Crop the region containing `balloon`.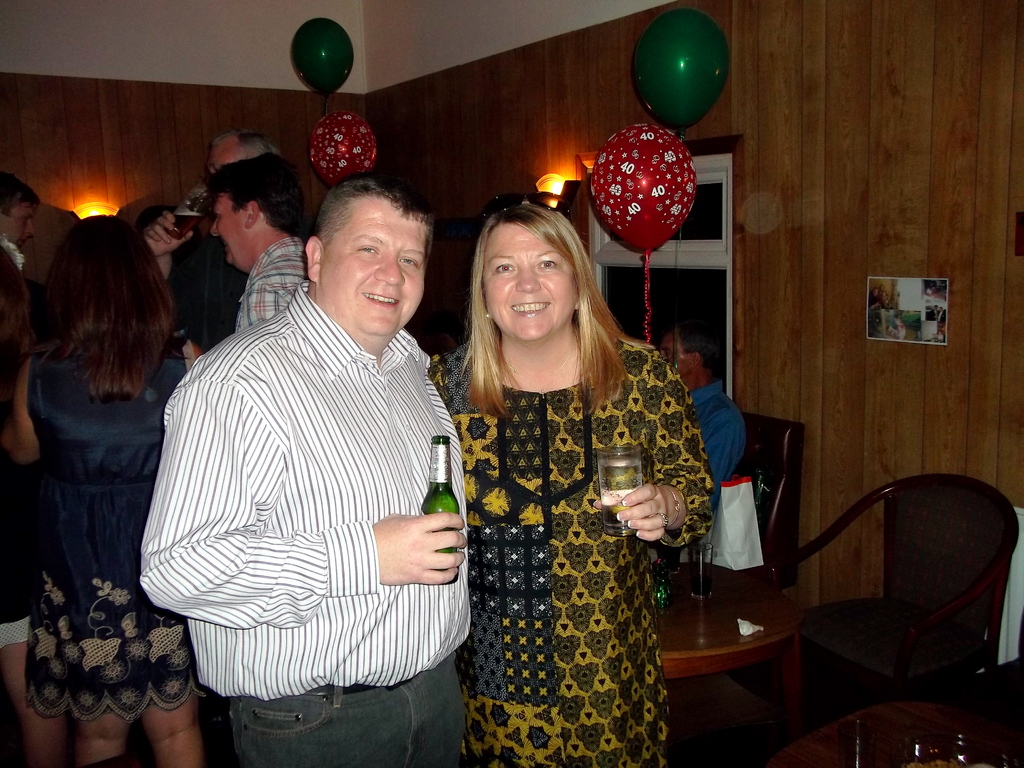
Crop region: x1=634, y1=4, x2=735, y2=132.
